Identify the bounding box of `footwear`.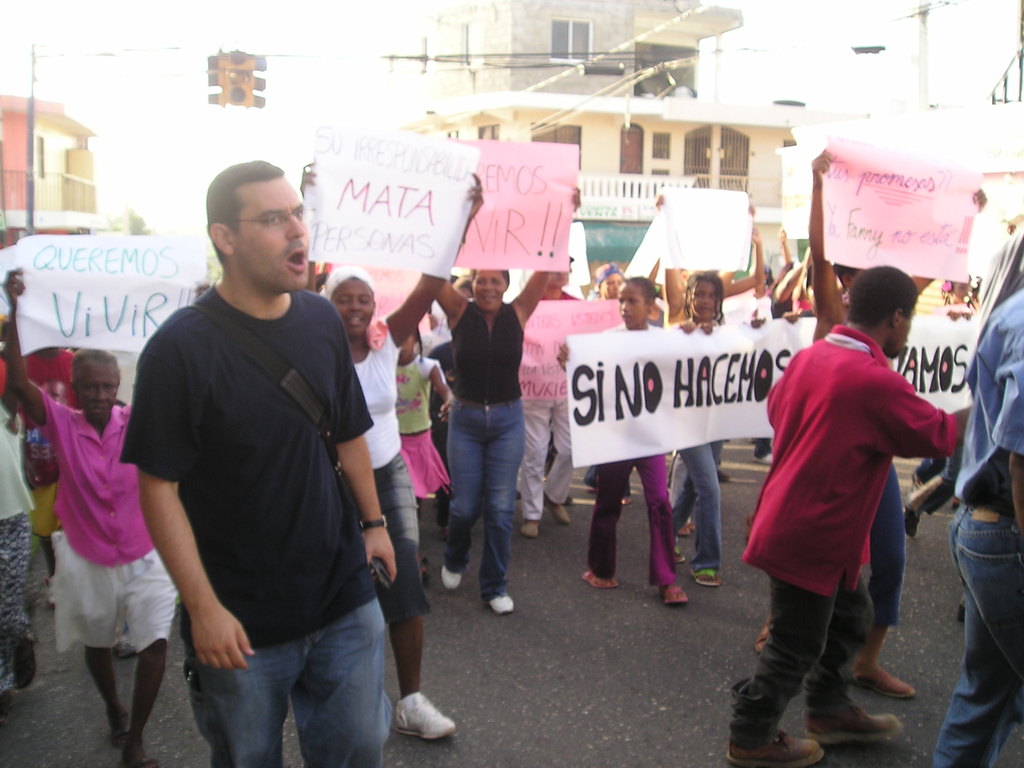
x1=716 y1=470 x2=729 y2=482.
